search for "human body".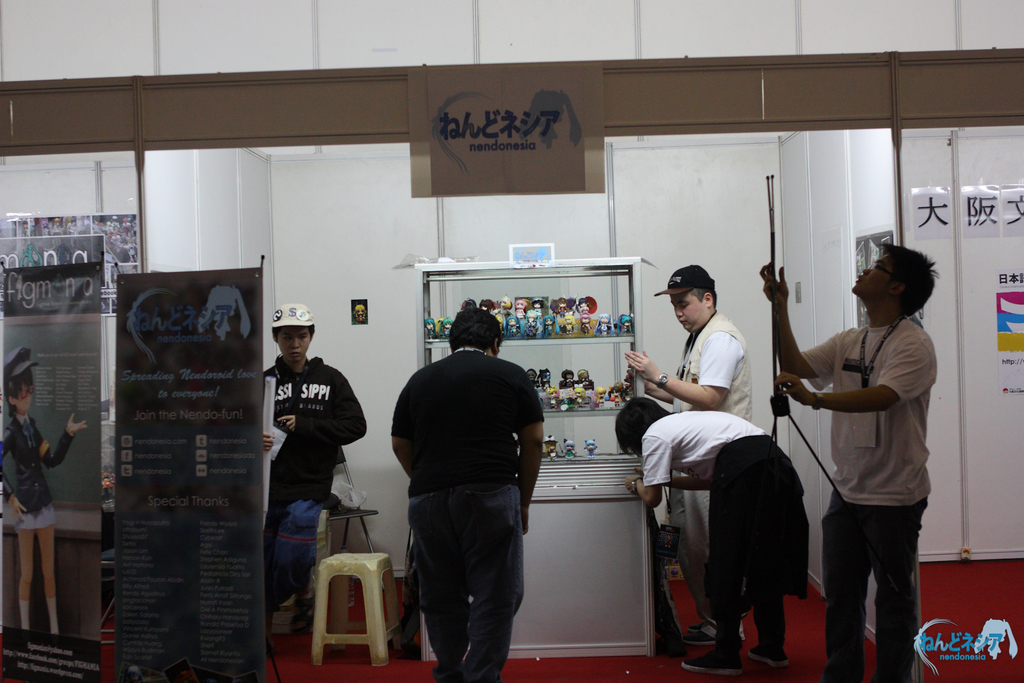
Found at [x1=376, y1=311, x2=557, y2=677].
